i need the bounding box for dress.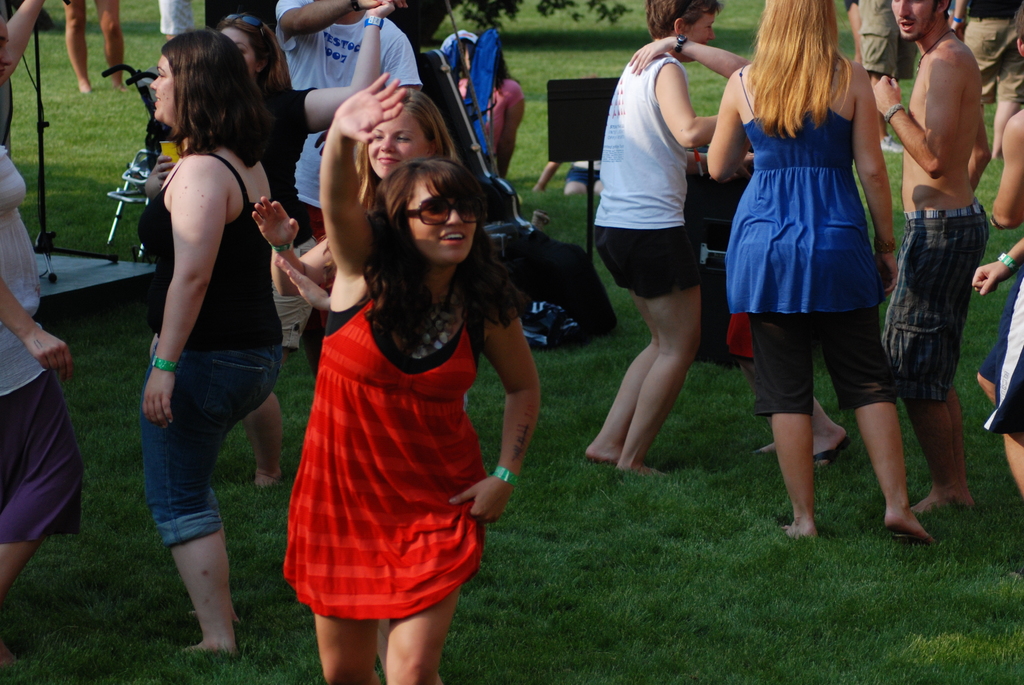
Here it is: Rect(276, 249, 492, 624).
